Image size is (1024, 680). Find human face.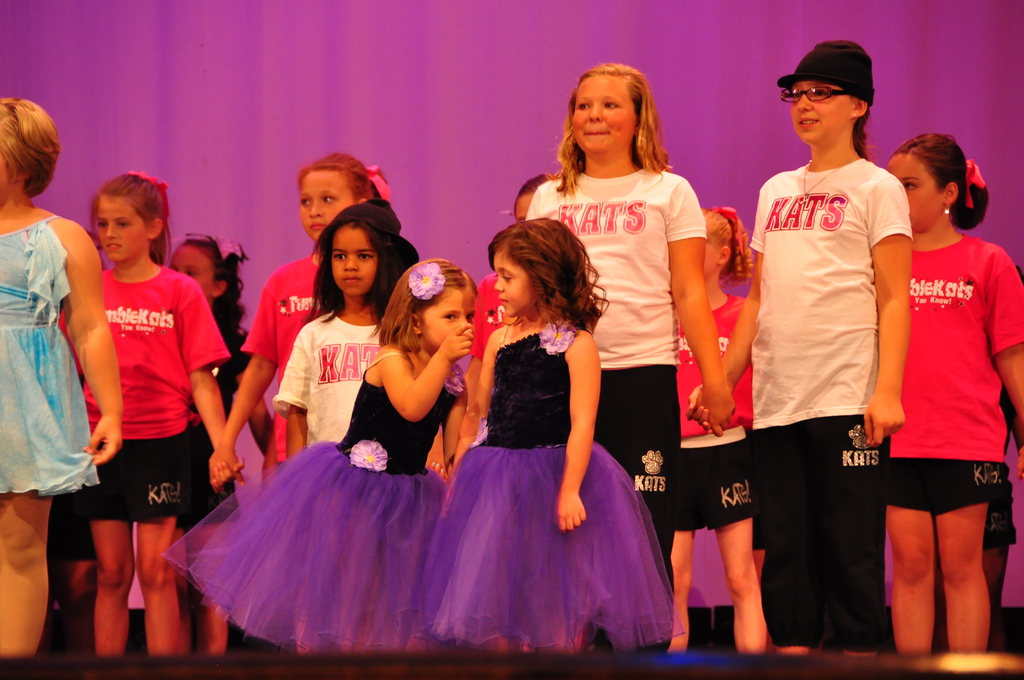
[334,224,376,298].
